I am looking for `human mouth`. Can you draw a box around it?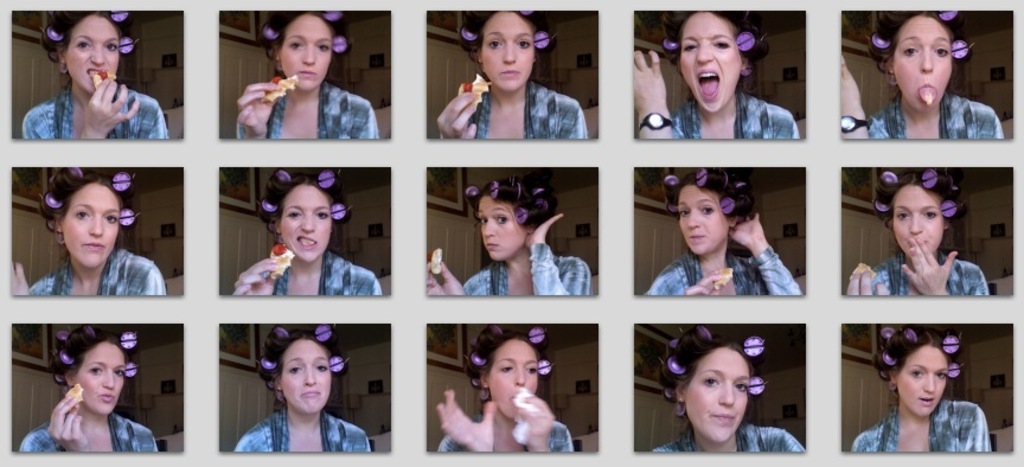
Sure, the bounding box is bbox=(712, 415, 735, 426).
